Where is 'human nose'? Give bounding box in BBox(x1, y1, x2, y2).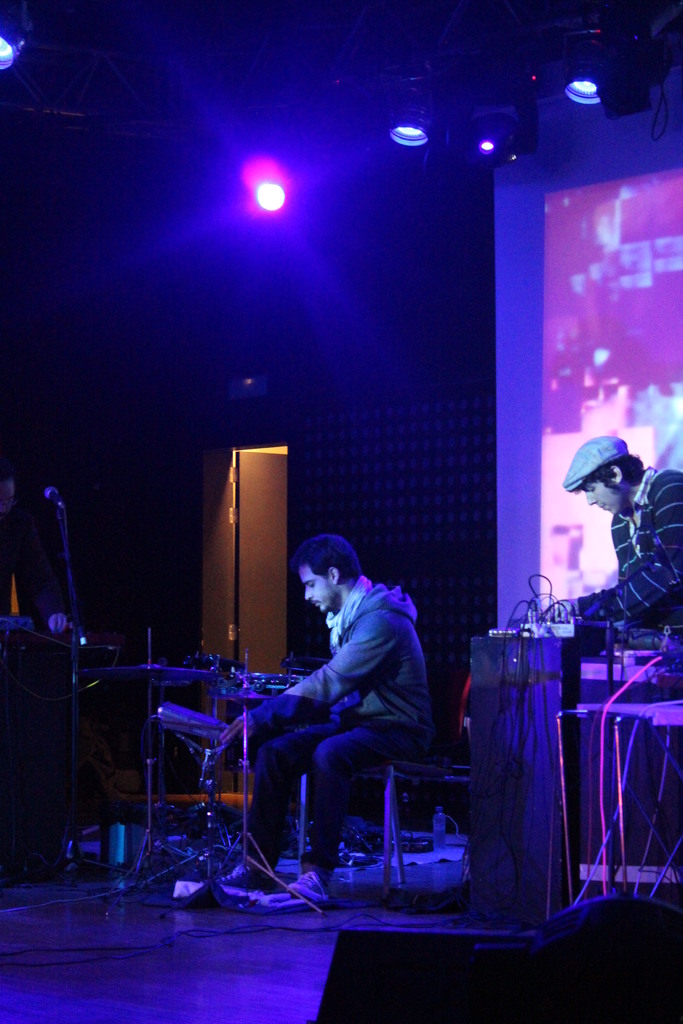
BBox(306, 587, 318, 601).
